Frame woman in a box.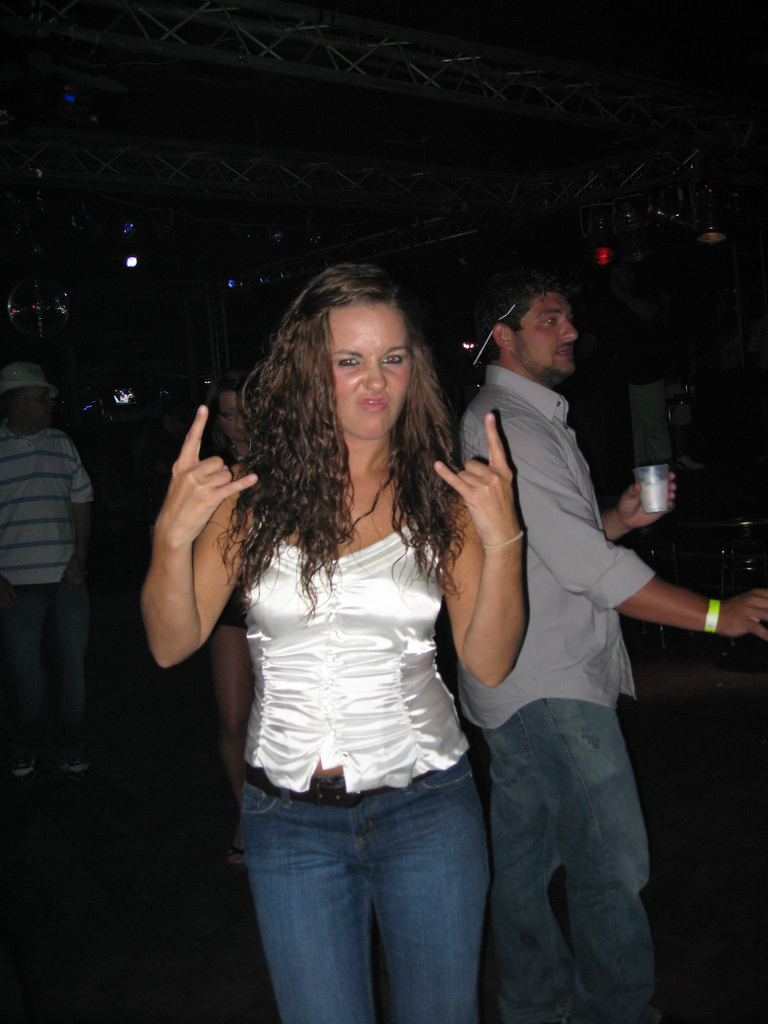
Rect(122, 246, 533, 1023).
